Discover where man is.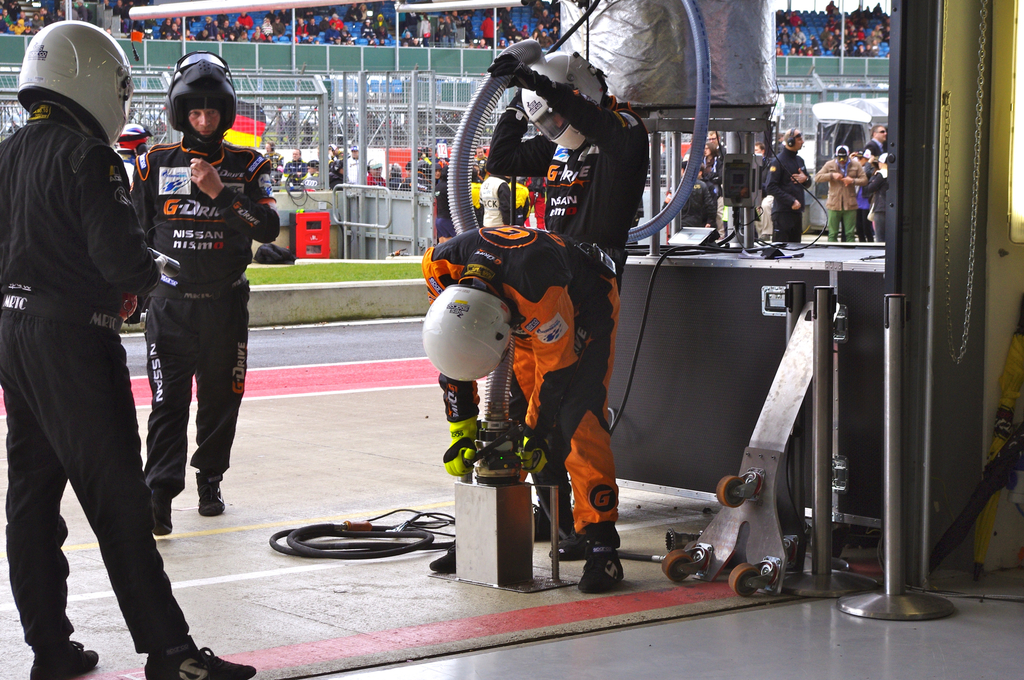
Discovered at detection(833, 29, 841, 45).
